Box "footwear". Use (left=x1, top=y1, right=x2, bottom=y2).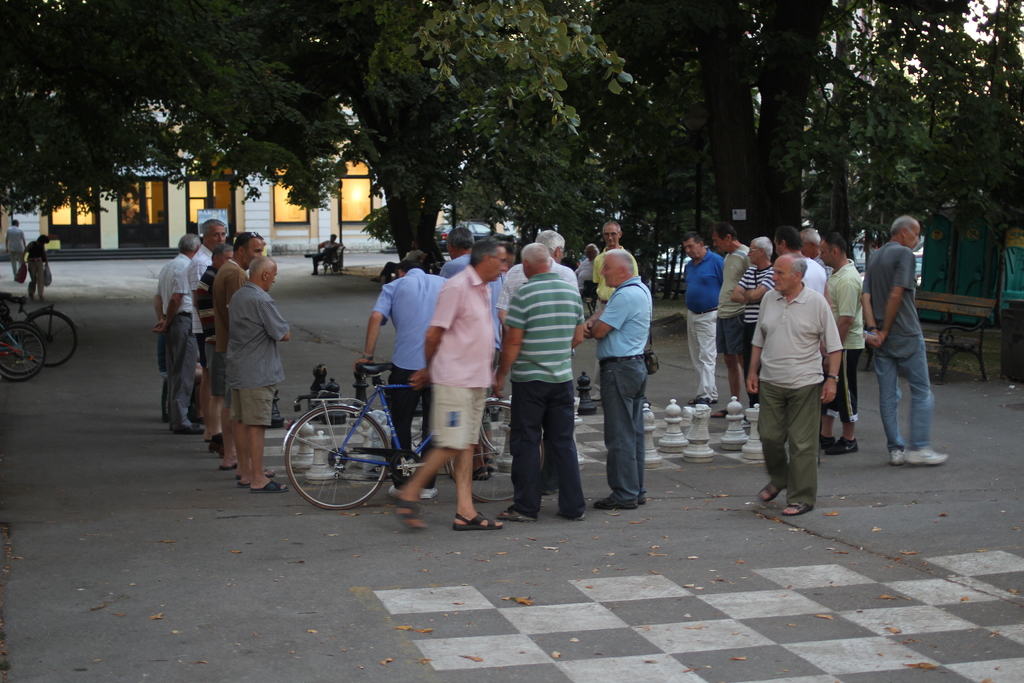
(left=591, top=388, right=601, bottom=402).
